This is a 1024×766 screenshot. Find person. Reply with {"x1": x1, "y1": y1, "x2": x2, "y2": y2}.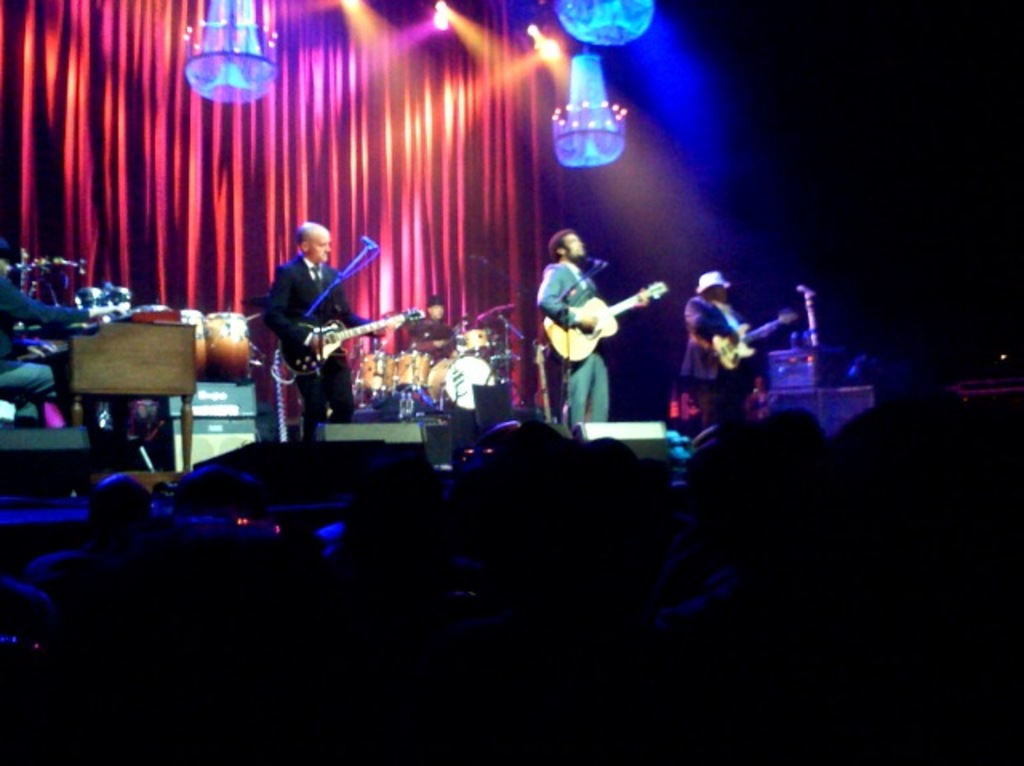
{"x1": 0, "y1": 230, "x2": 126, "y2": 419}.
